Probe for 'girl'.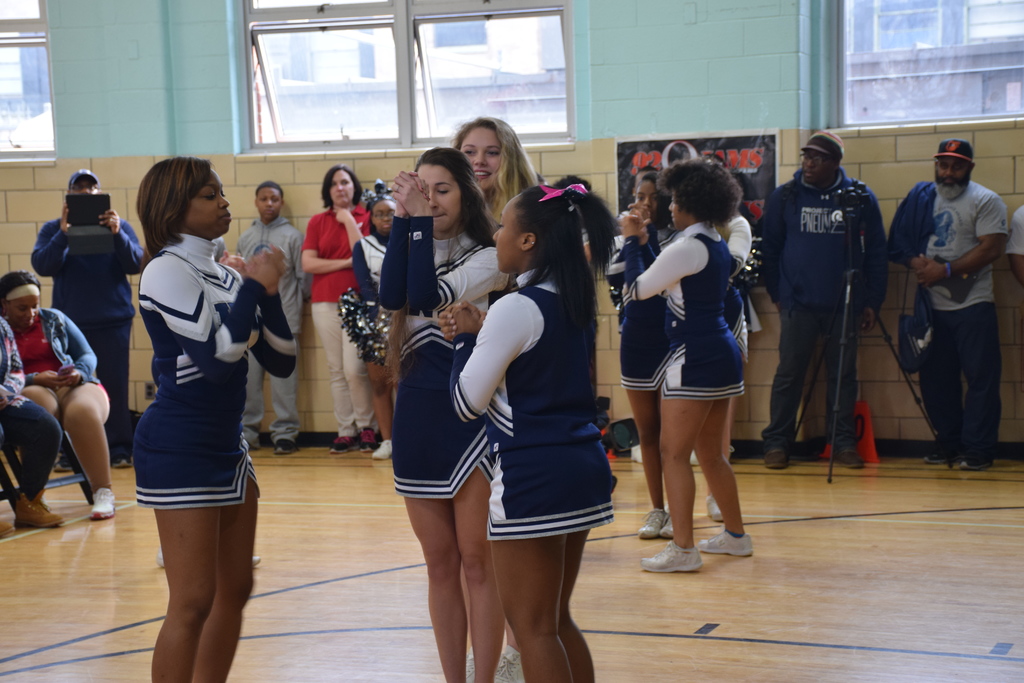
Probe result: {"x1": 130, "y1": 163, "x2": 297, "y2": 682}.
